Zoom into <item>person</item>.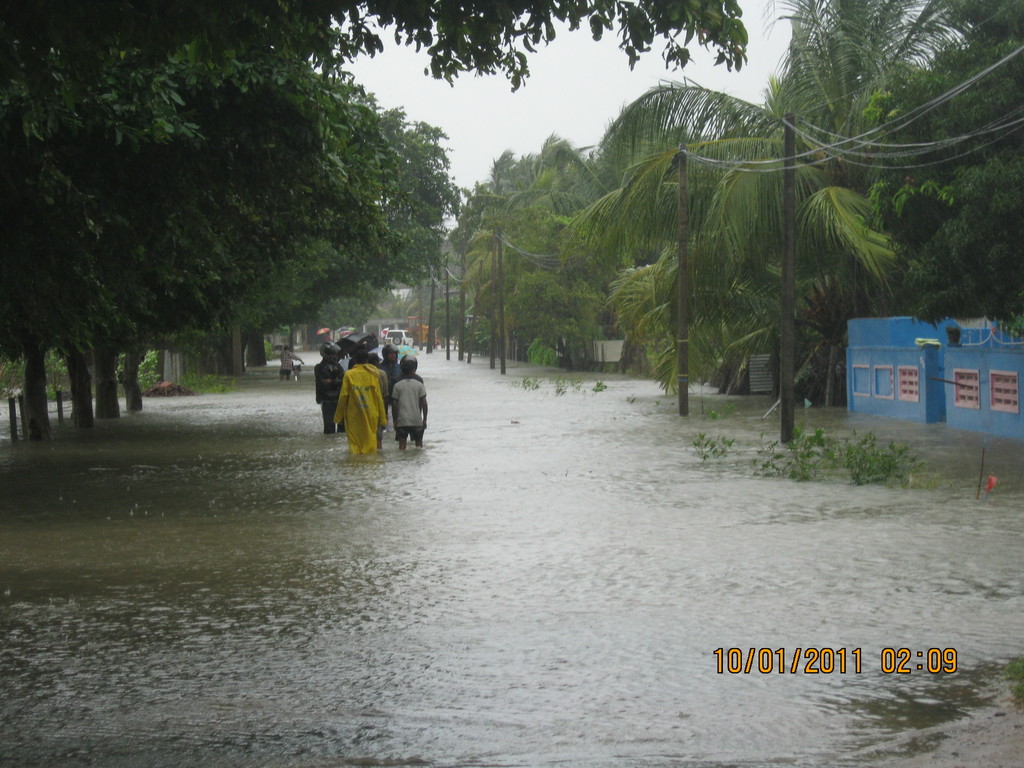
Zoom target: crop(278, 342, 305, 387).
